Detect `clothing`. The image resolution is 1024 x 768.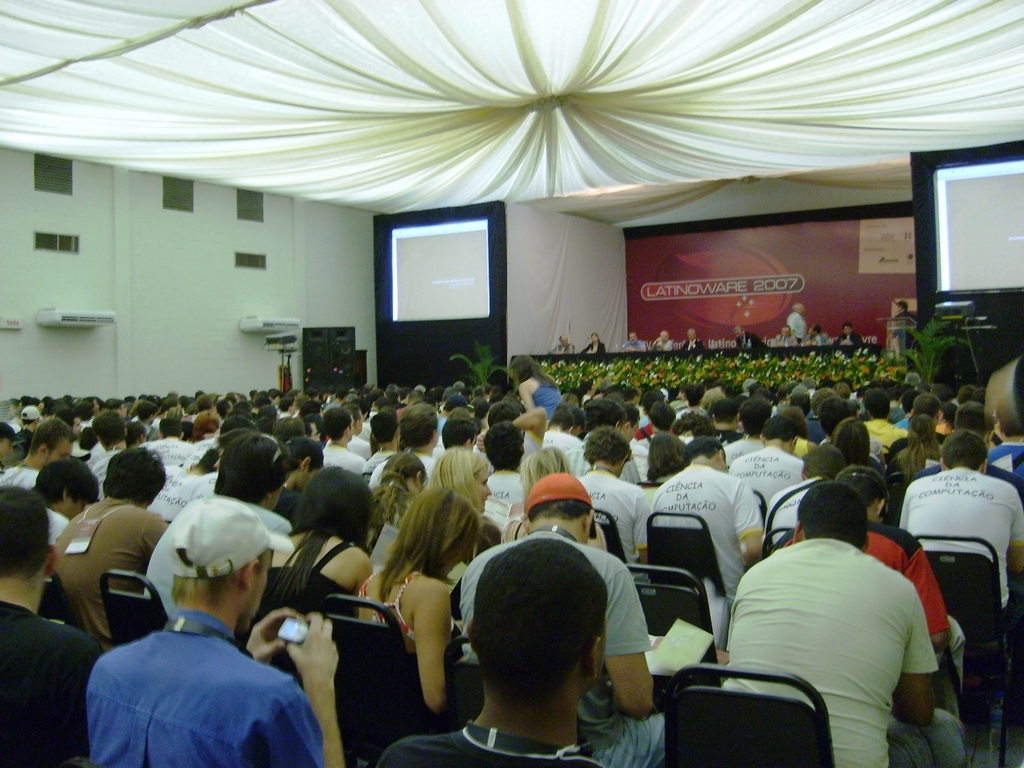
crop(650, 337, 674, 353).
